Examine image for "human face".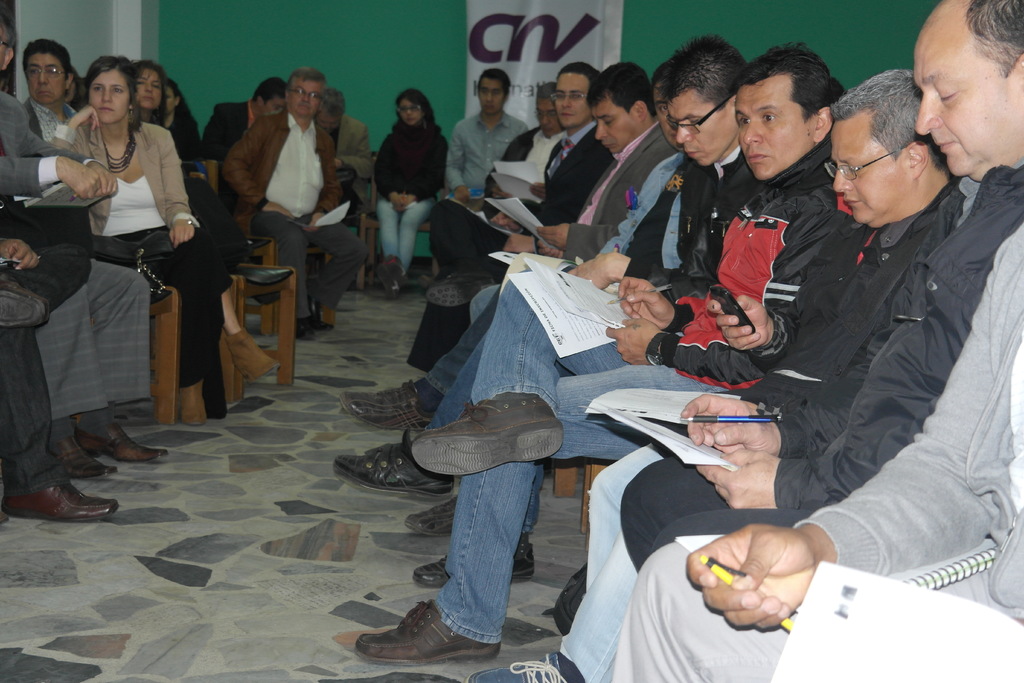
Examination result: x1=668 y1=86 x2=734 y2=168.
